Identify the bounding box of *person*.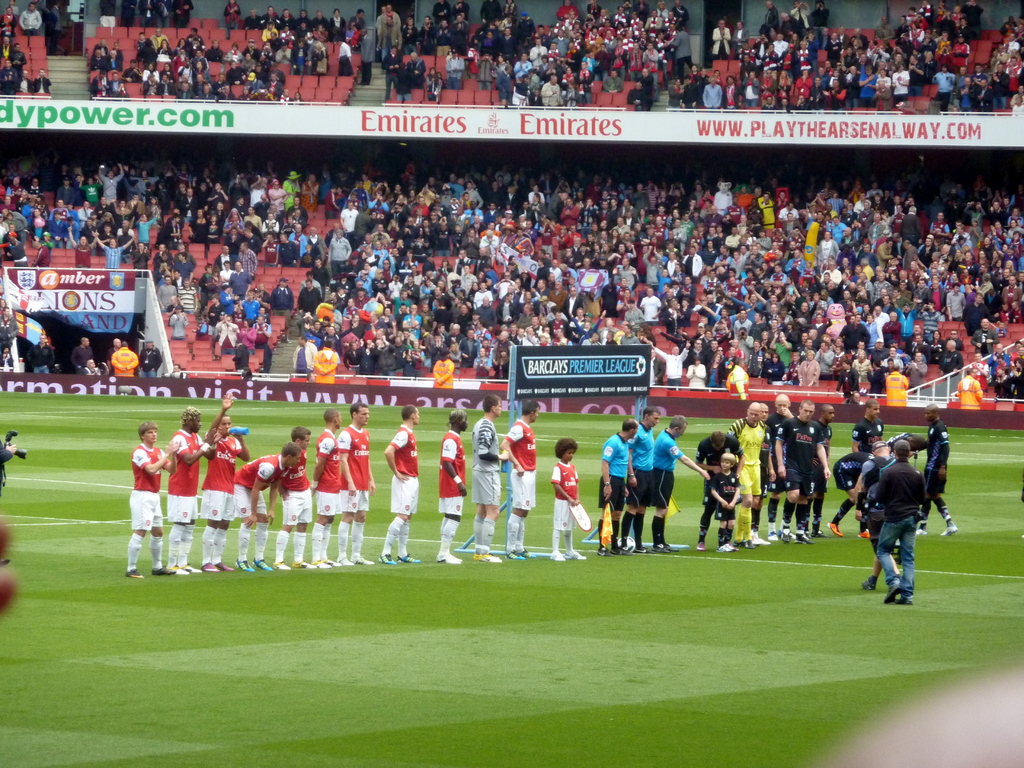
723, 403, 765, 550.
